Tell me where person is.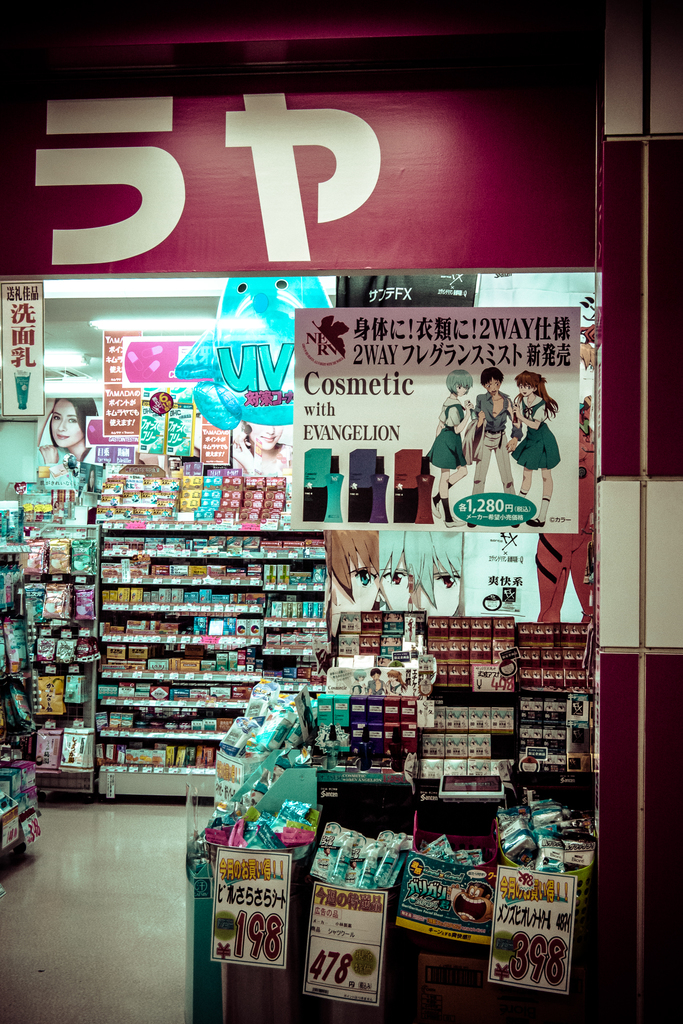
person is at box(324, 525, 379, 639).
